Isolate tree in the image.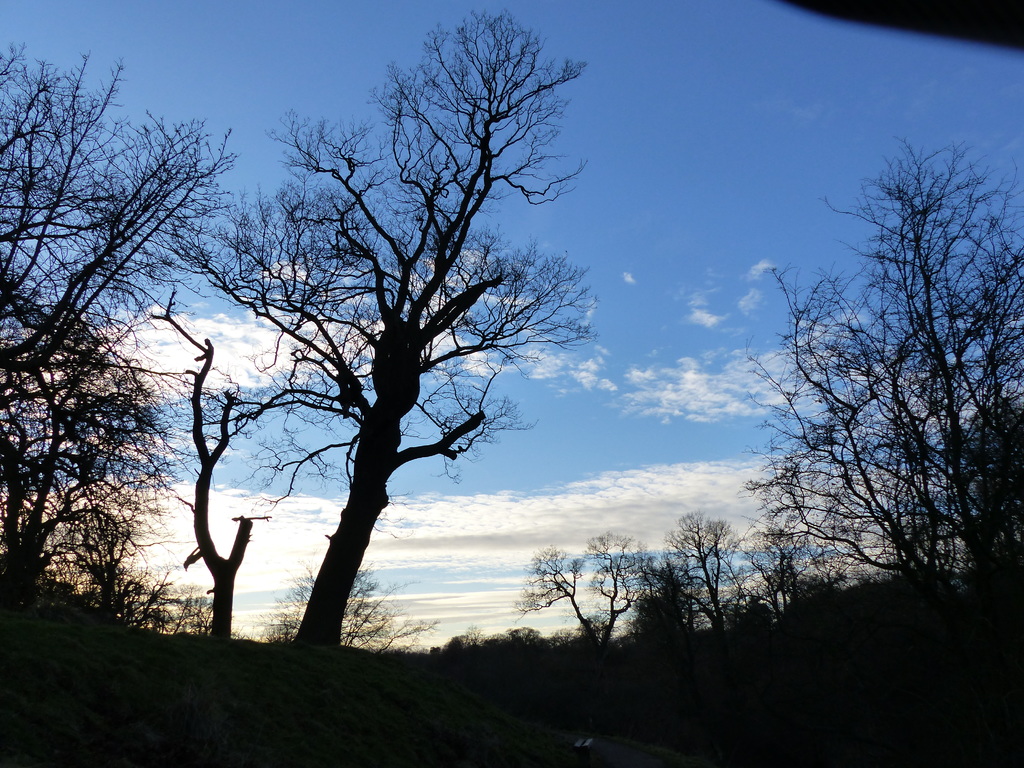
Isolated region: l=733, t=264, r=954, b=586.
